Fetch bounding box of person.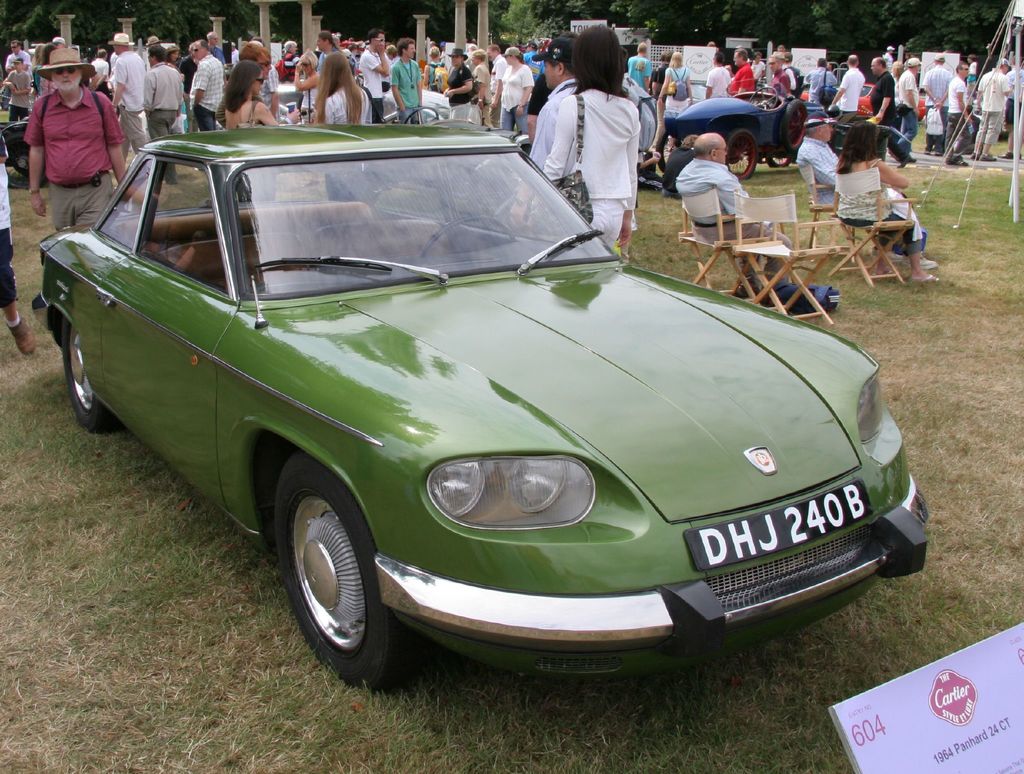
Bbox: <region>308, 51, 374, 124</region>.
